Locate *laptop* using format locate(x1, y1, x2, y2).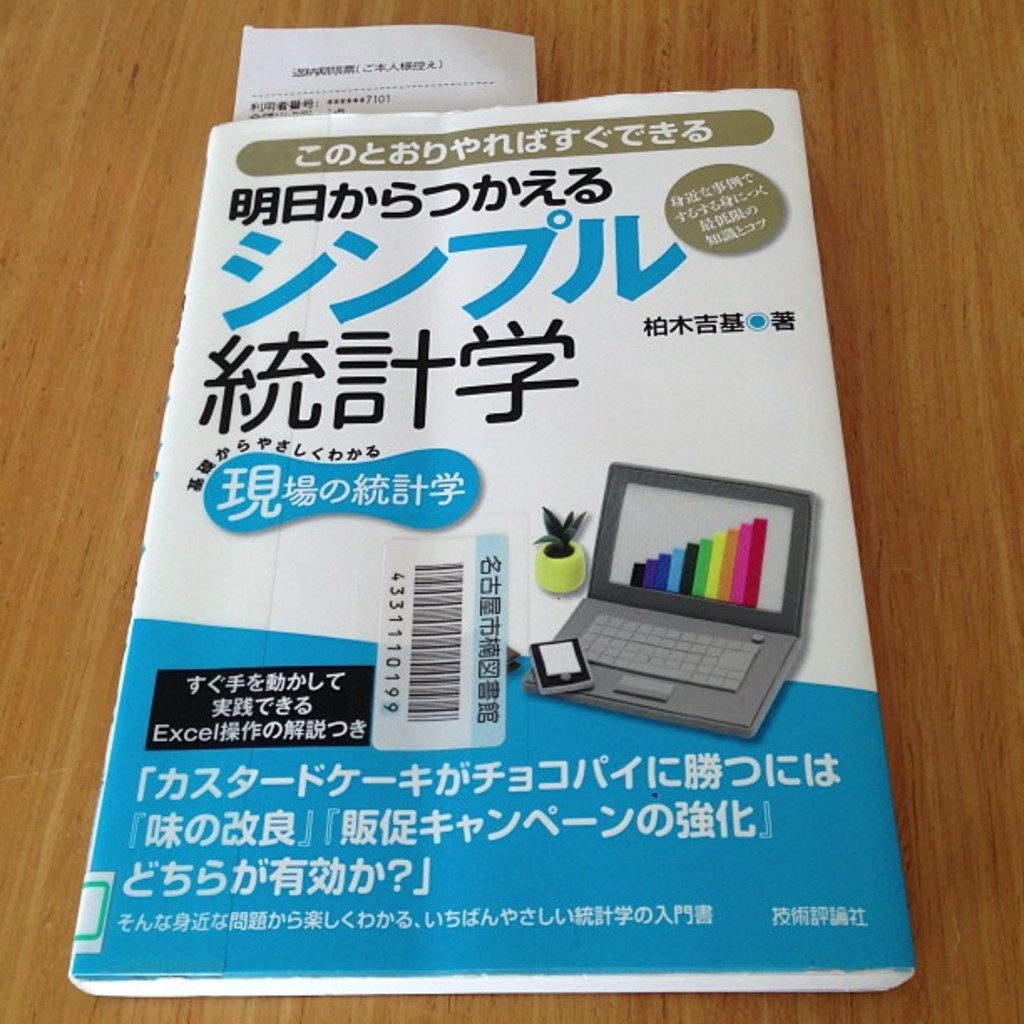
locate(550, 443, 822, 750).
